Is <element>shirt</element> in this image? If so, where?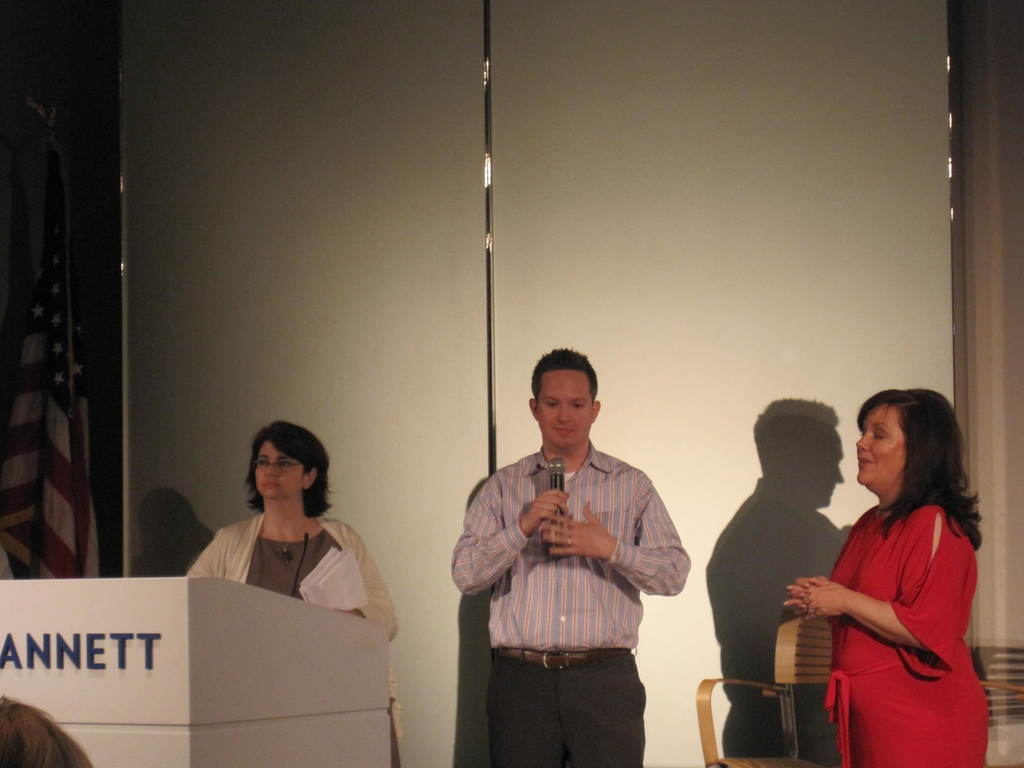
Yes, at 451,440,689,647.
